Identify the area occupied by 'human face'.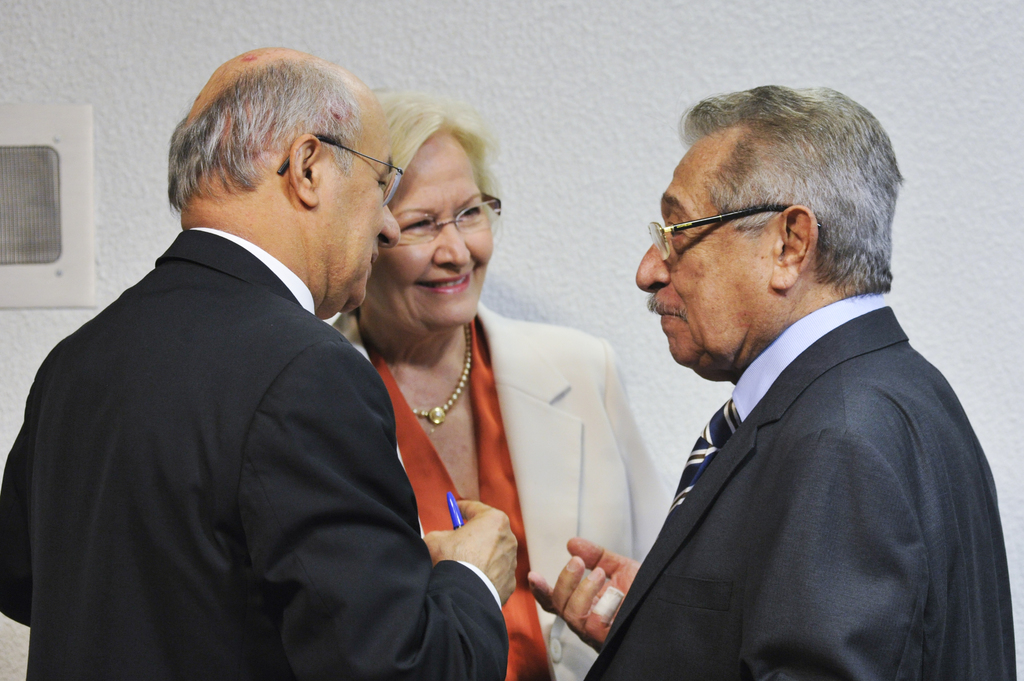
Area: (x1=633, y1=142, x2=767, y2=380).
